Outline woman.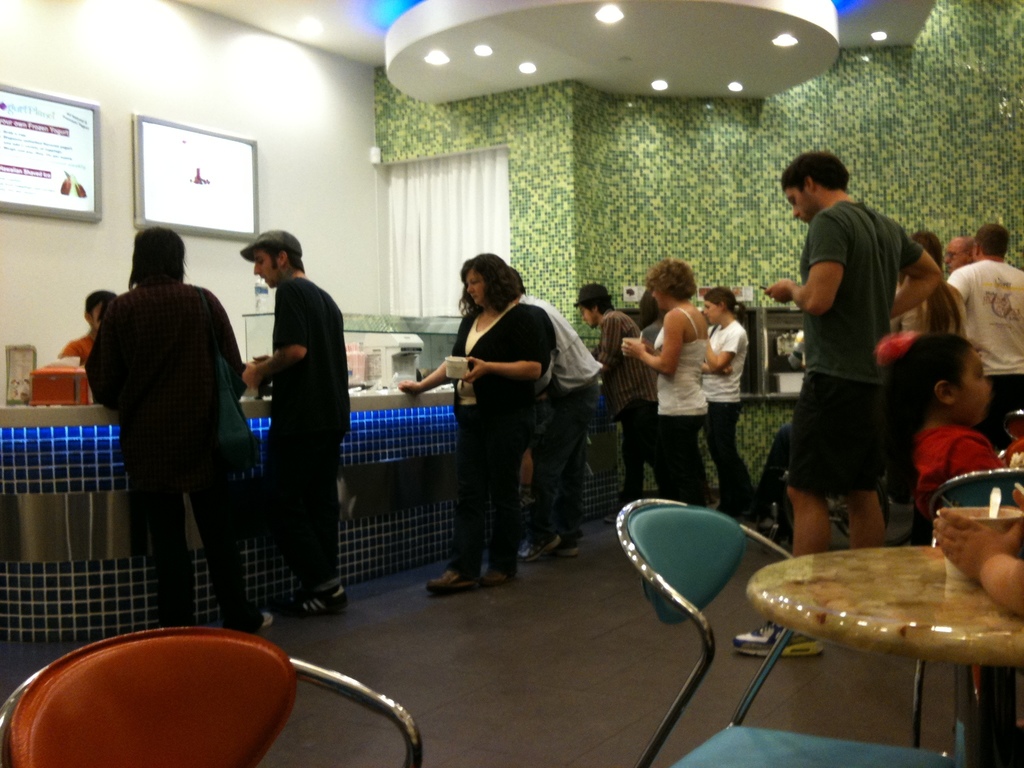
Outline: x1=86 y1=228 x2=275 y2=634.
